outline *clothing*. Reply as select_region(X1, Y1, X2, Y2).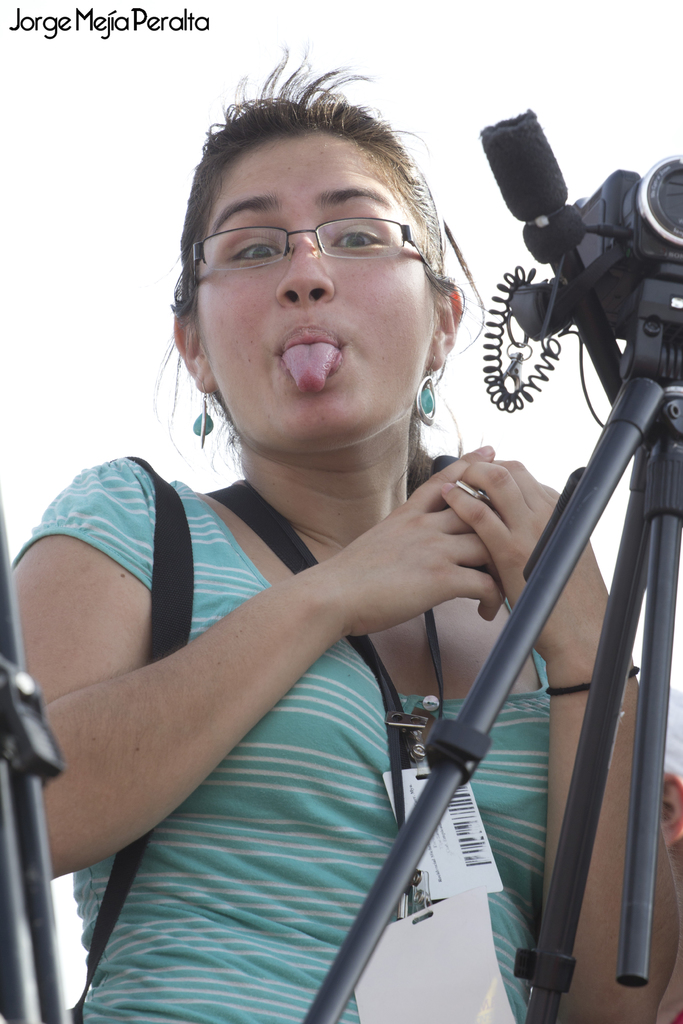
select_region(60, 276, 603, 973).
